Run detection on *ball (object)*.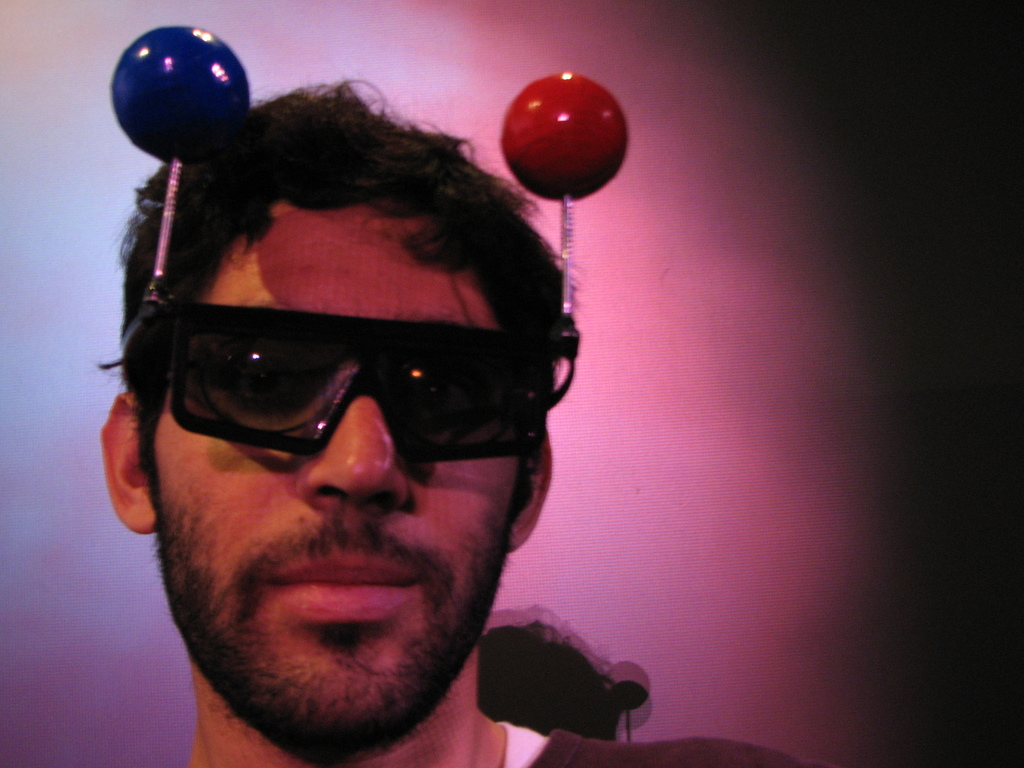
Result: bbox=(113, 27, 252, 164).
